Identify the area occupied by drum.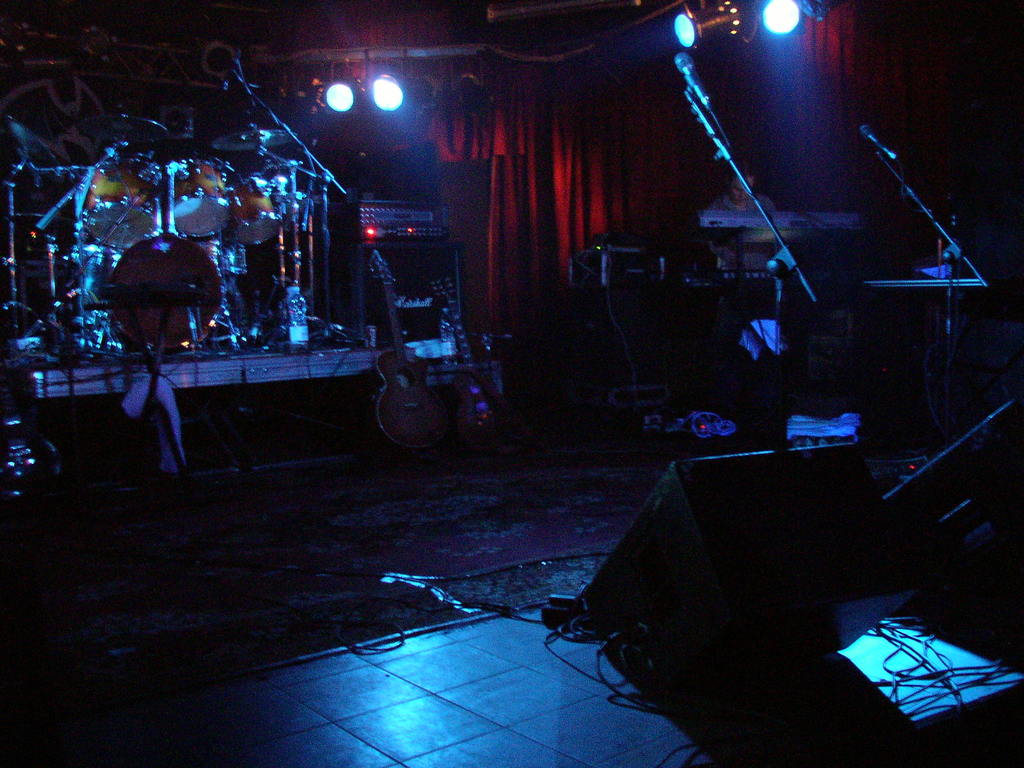
Area: select_region(80, 152, 163, 248).
